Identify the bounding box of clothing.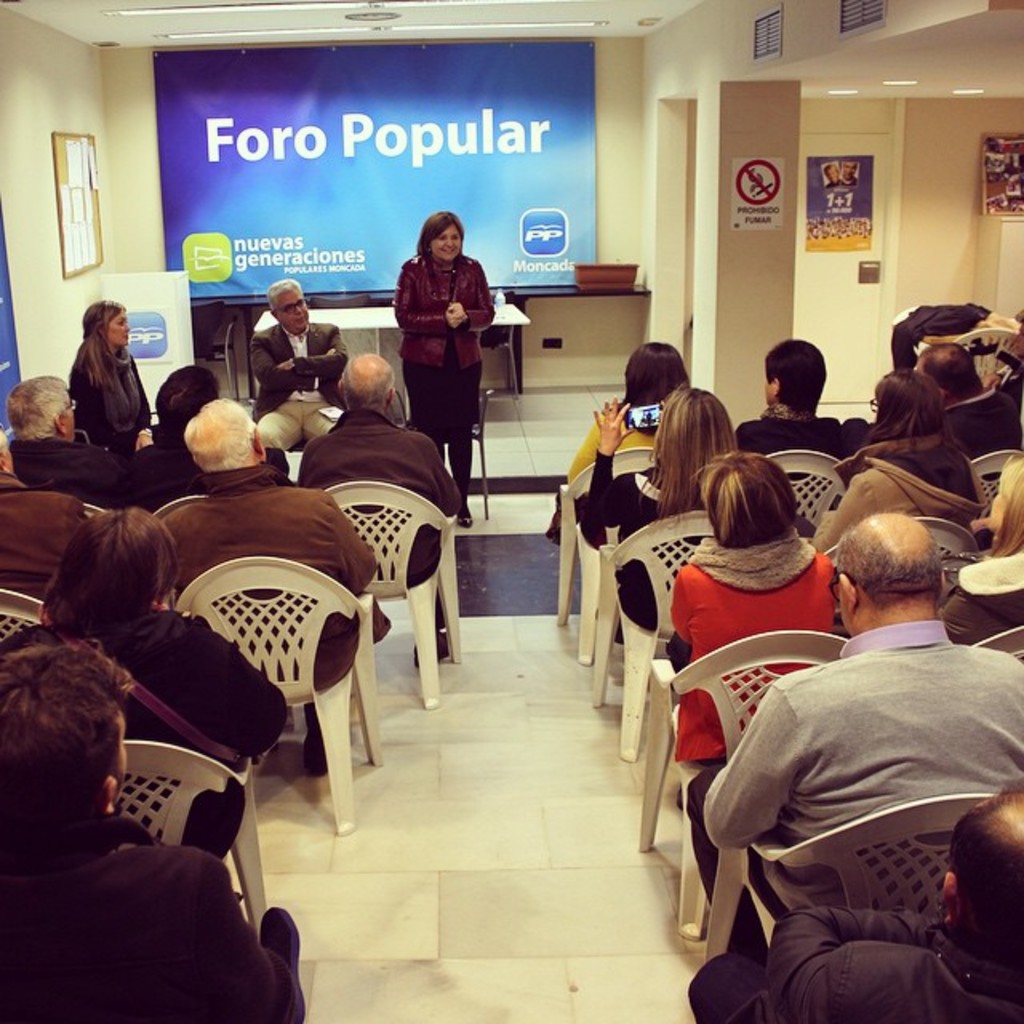
[x1=70, y1=341, x2=150, y2=448].
